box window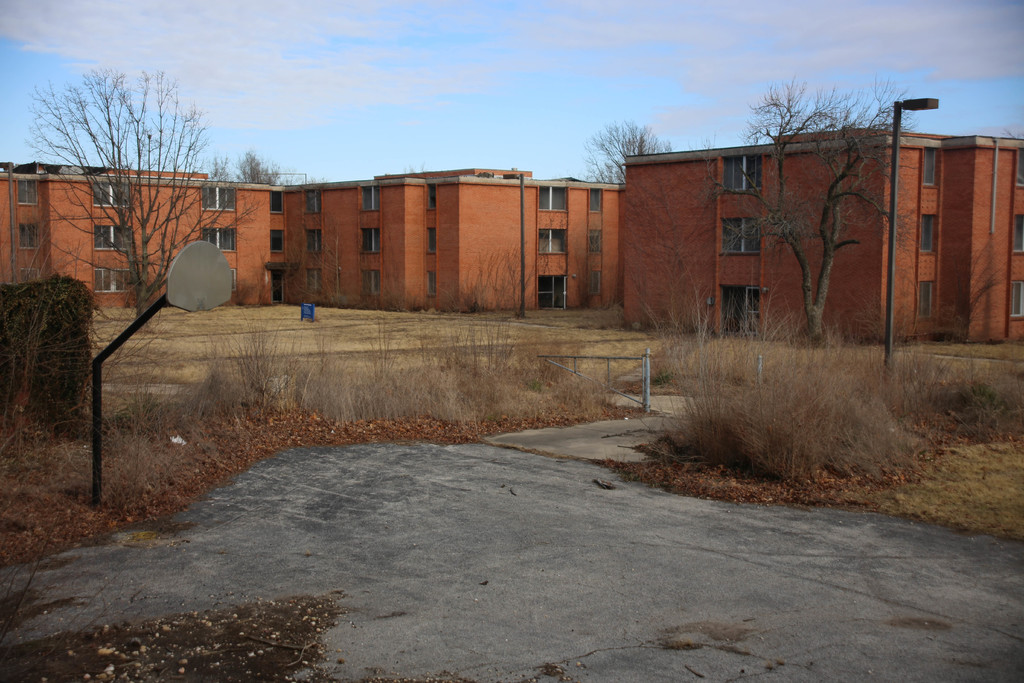
bbox=[915, 279, 934, 319]
